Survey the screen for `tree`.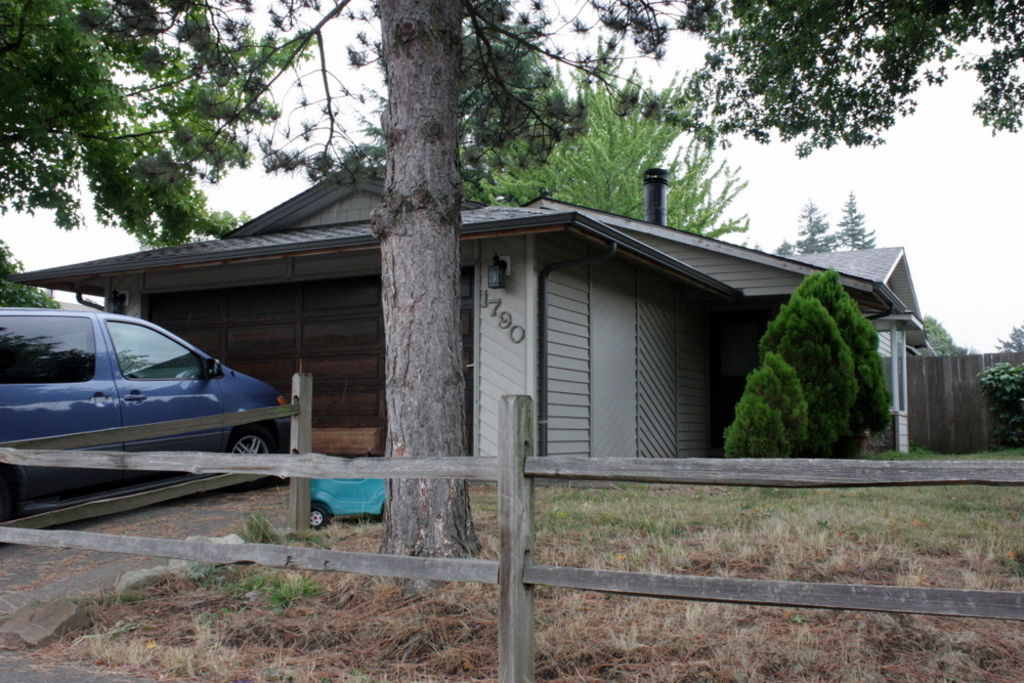
Survey found: [x1=331, y1=0, x2=752, y2=244].
